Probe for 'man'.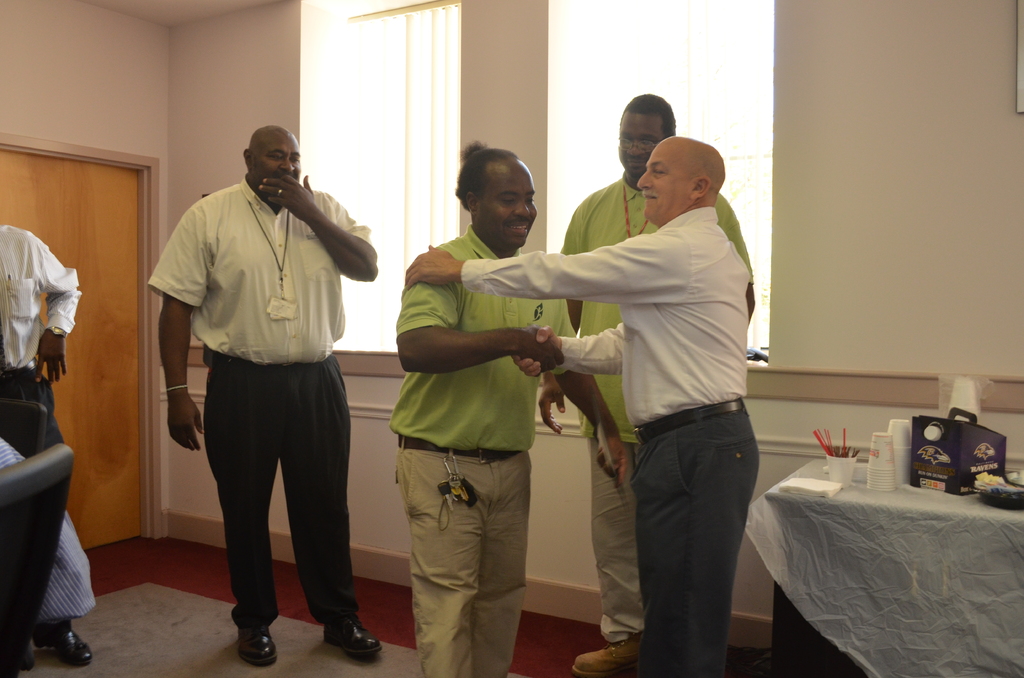
Probe result: locate(150, 94, 375, 664).
